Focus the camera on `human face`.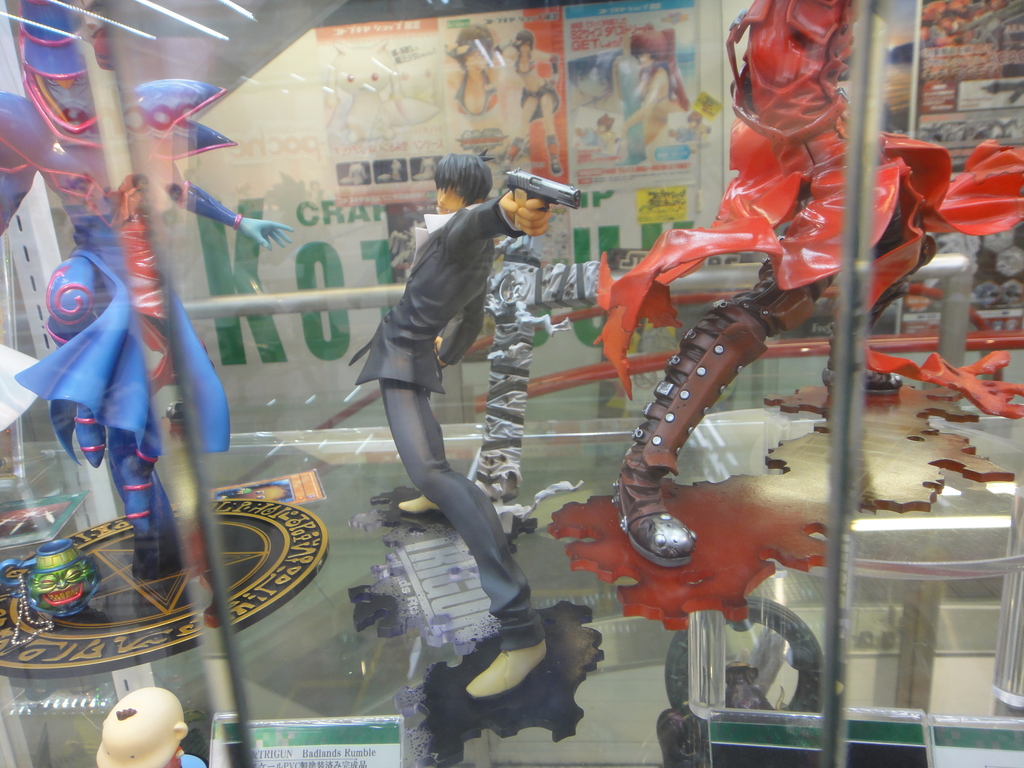
Focus region: 436:186:464:212.
